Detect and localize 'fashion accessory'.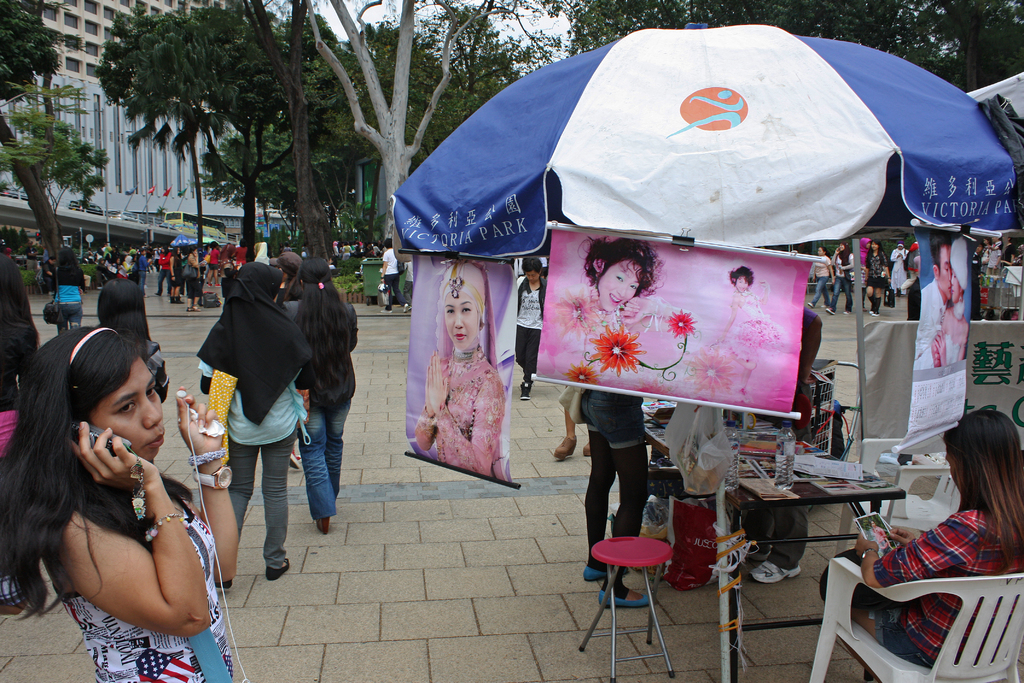
Localized at rect(129, 449, 145, 523).
